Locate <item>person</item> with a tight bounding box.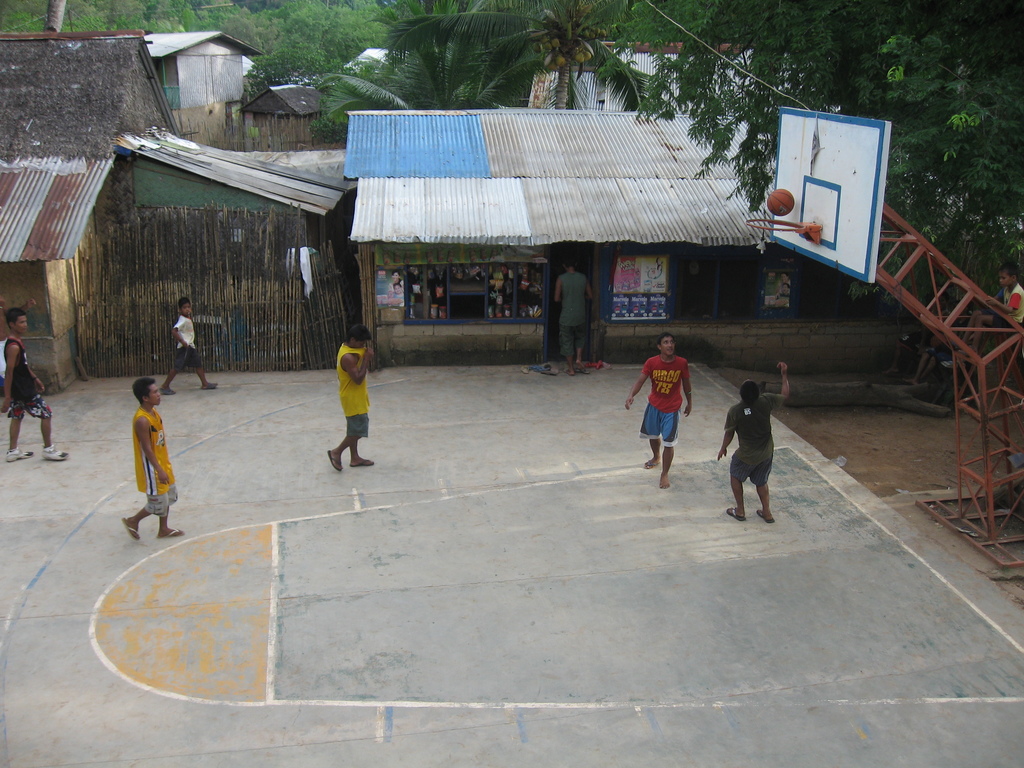
pyautogui.locateOnScreen(886, 291, 949, 372).
